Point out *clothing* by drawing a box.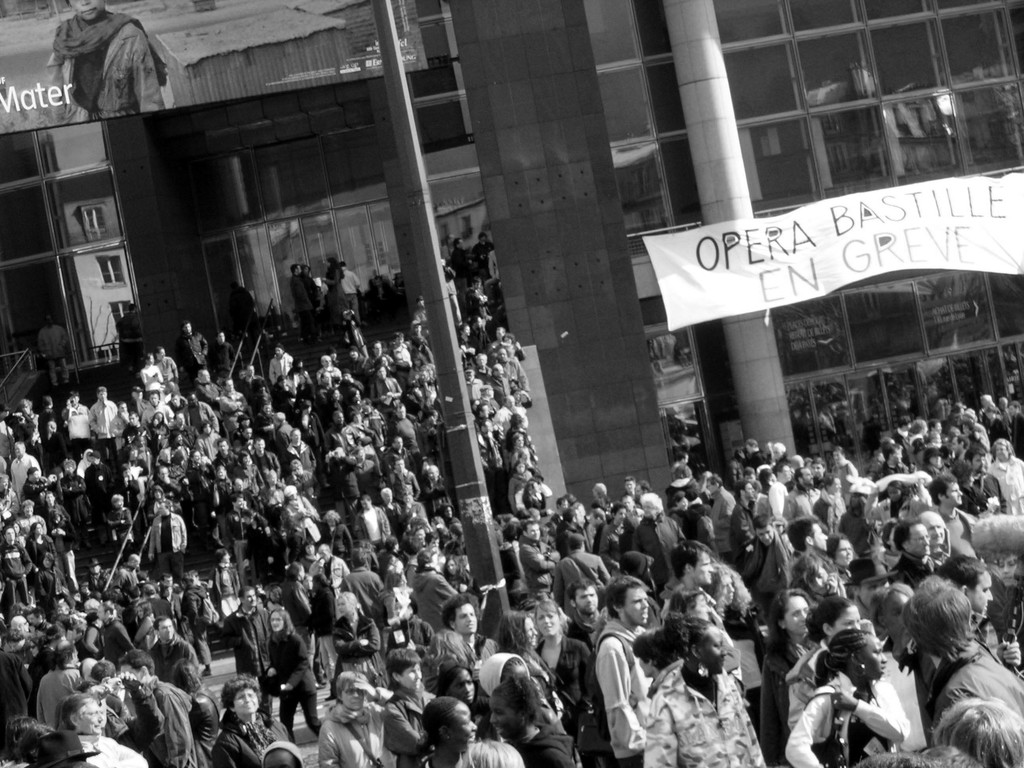
(left=785, top=637, right=829, bottom=726).
